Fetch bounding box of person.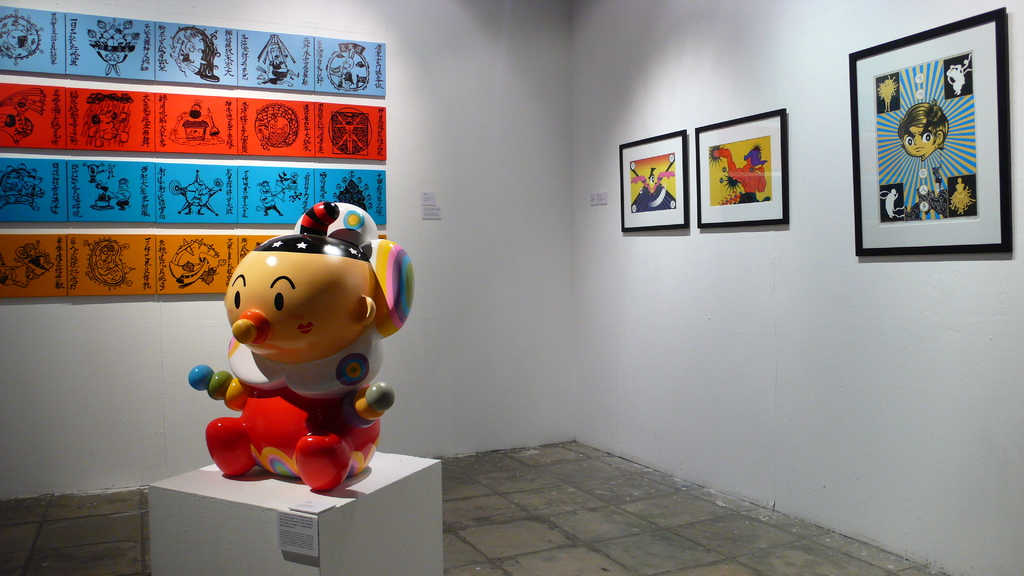
Bbox: bbox(255, 176, 283, 214).
